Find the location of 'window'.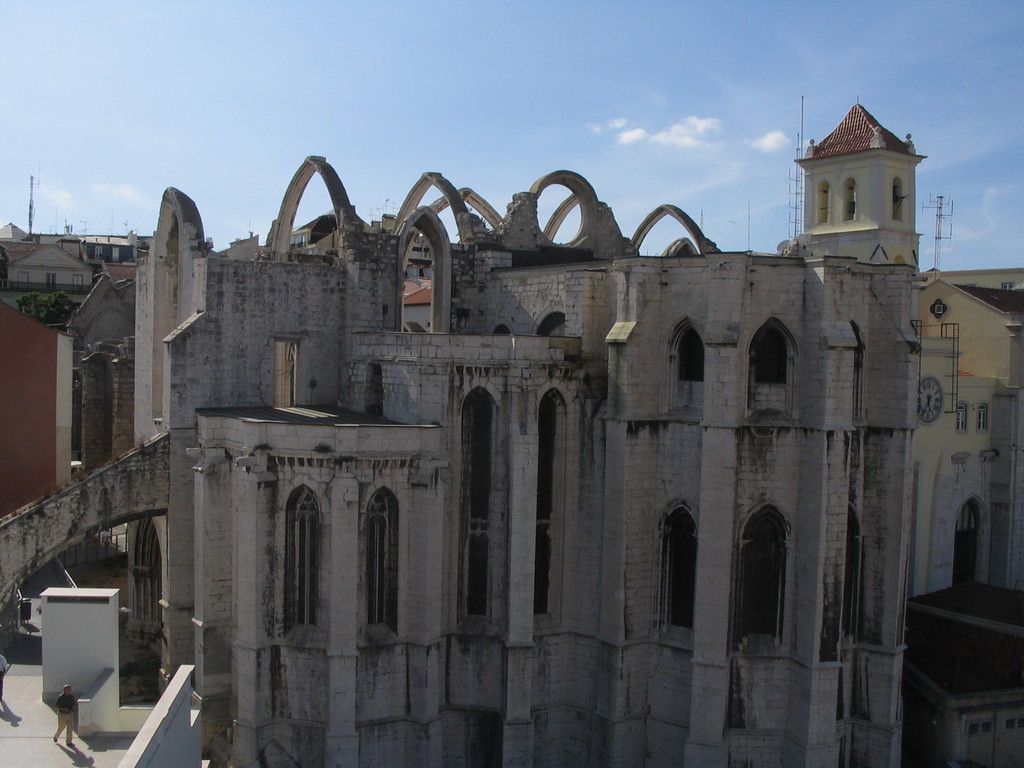
Location: l=285, t=342, r=293, b=404.
